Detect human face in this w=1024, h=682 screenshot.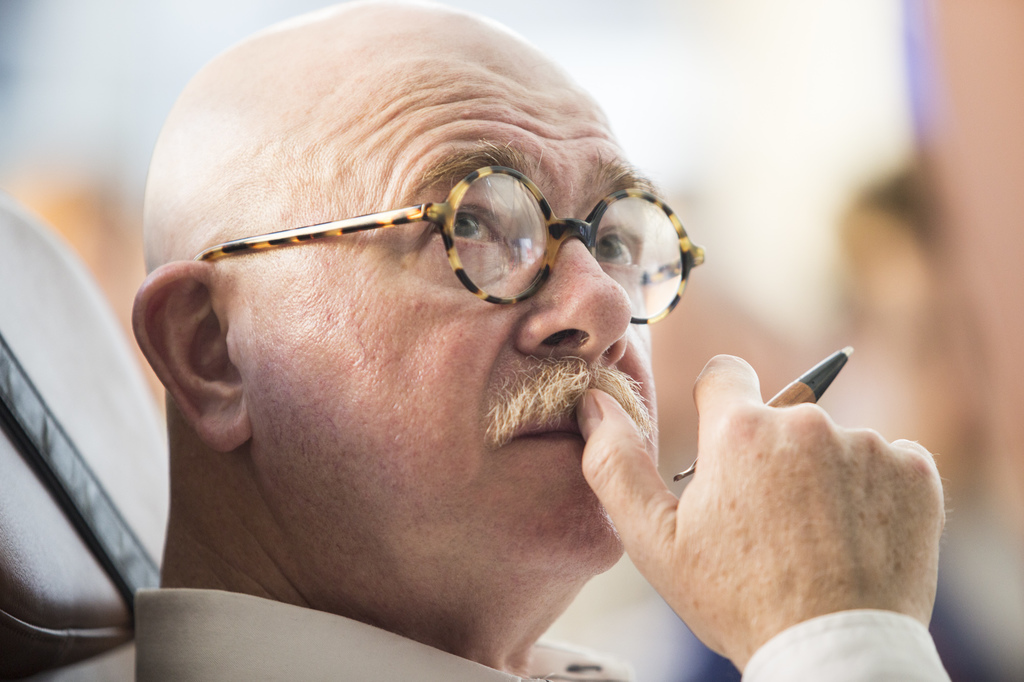
Detection: pyautogui.locateOnScreen(232, 36, 666, 579).
